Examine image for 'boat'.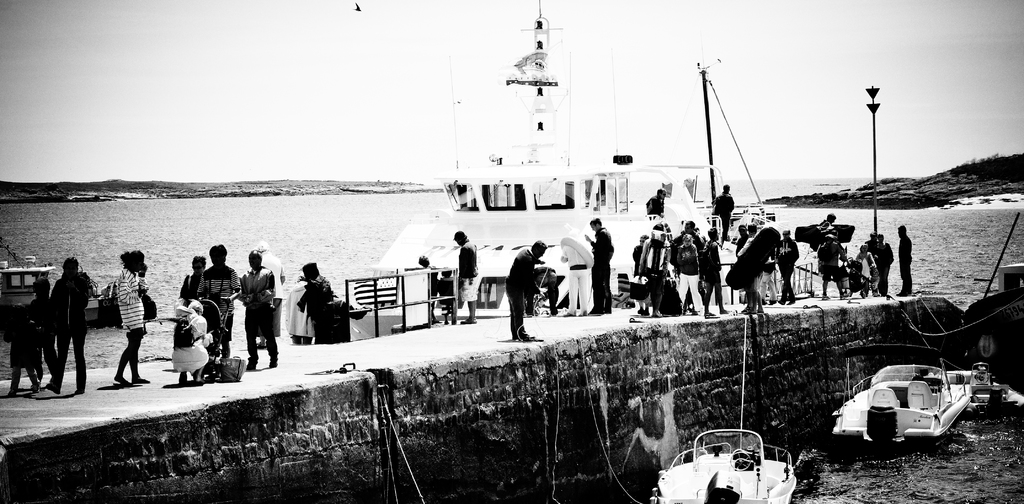
Examination result: 648/315/799/503.
